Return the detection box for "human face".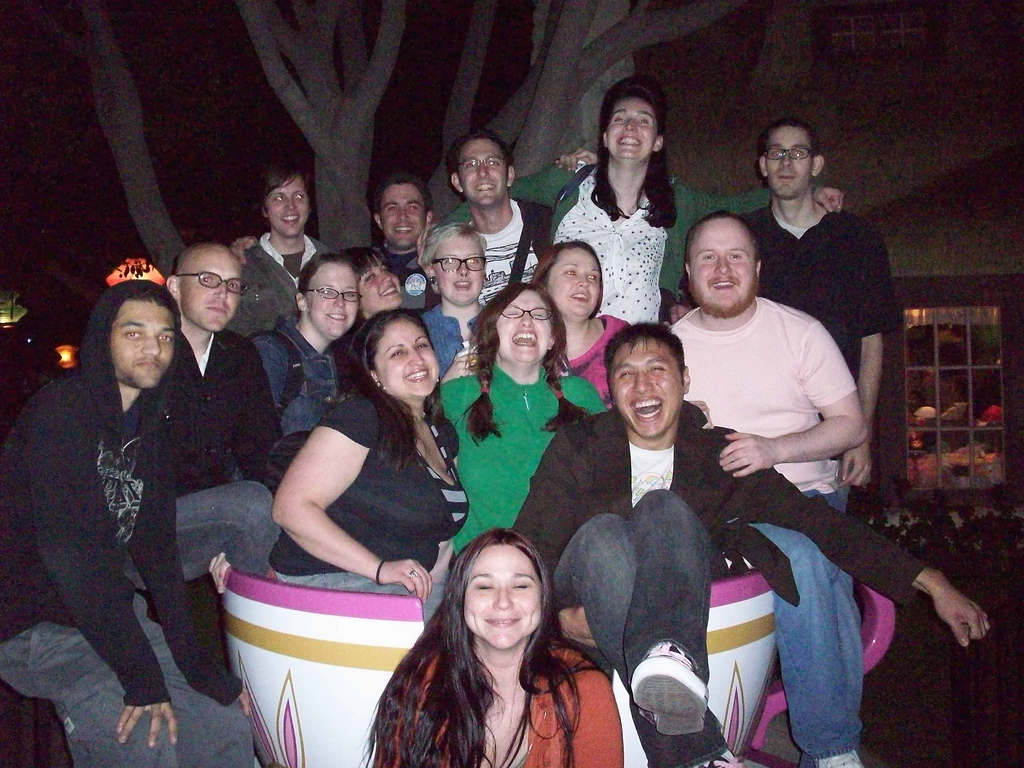
detection(380, 185, 424, 253).
